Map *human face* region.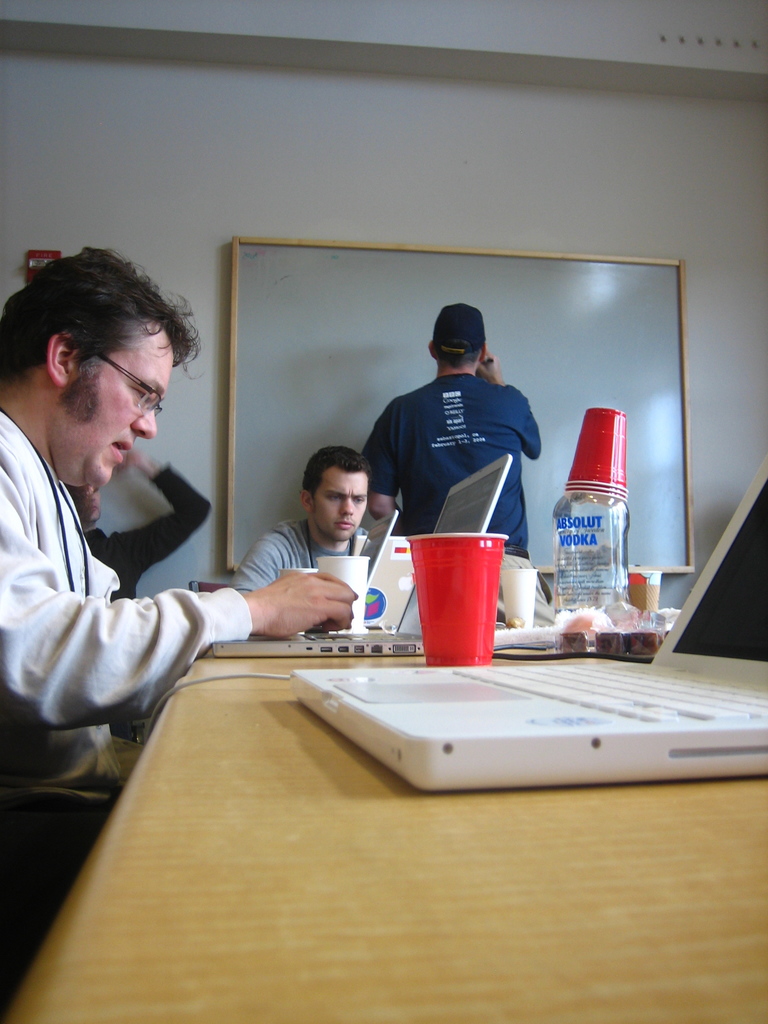
Mapped to pyautogui.locateOnScreen(317, 467, 375, 537).
